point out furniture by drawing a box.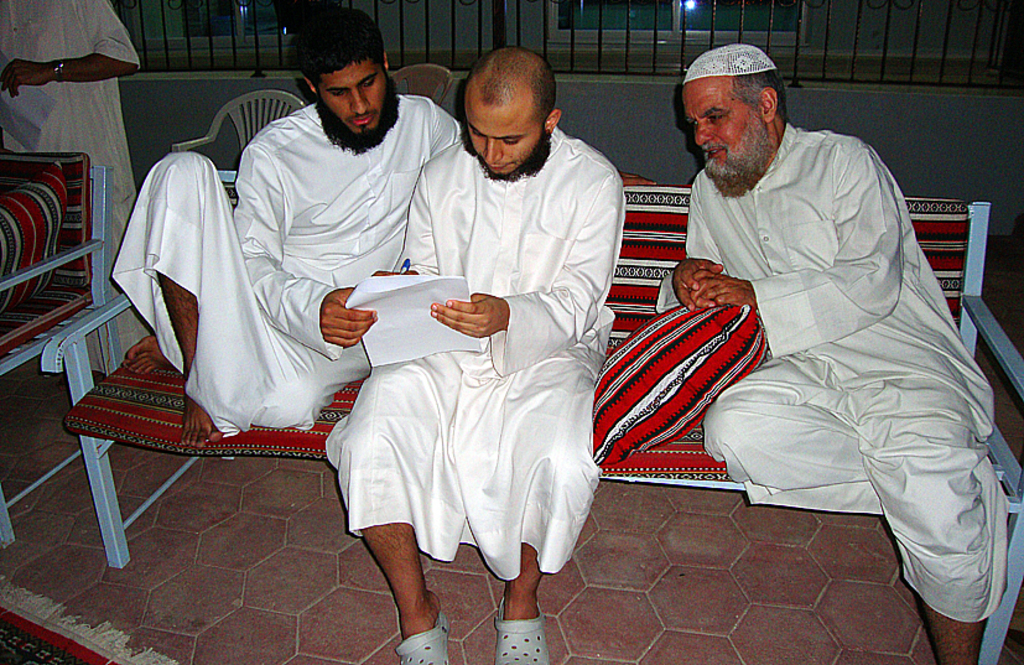
(x1=38, y1=171, x2=1023, y2=664).
